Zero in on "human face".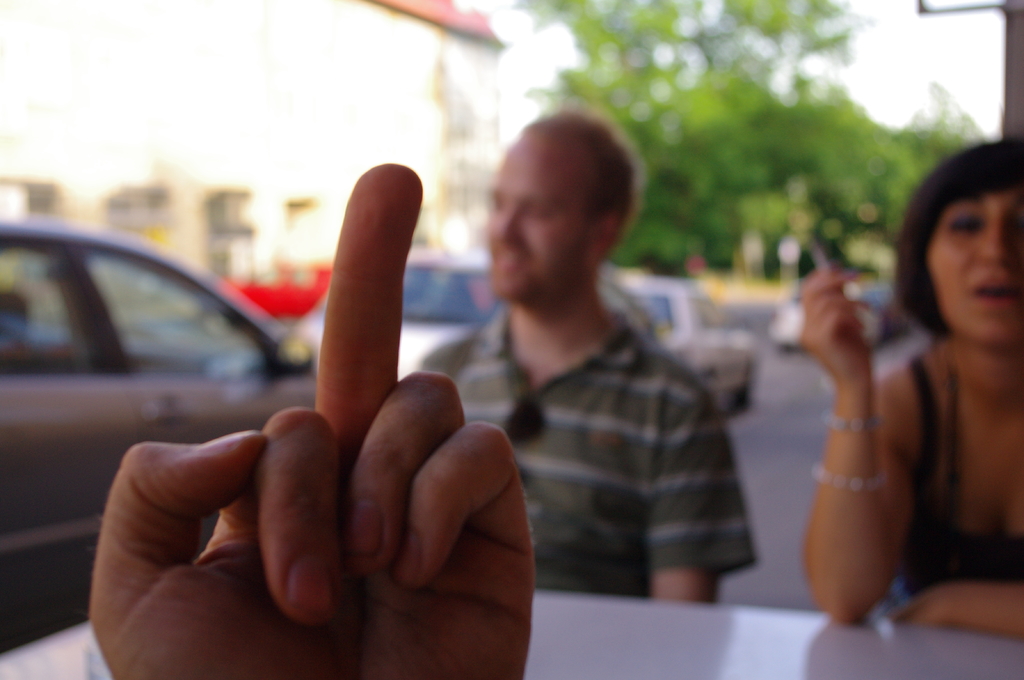
Zeroed in: (x1=480, y1=134, x2=591, y2=303).
